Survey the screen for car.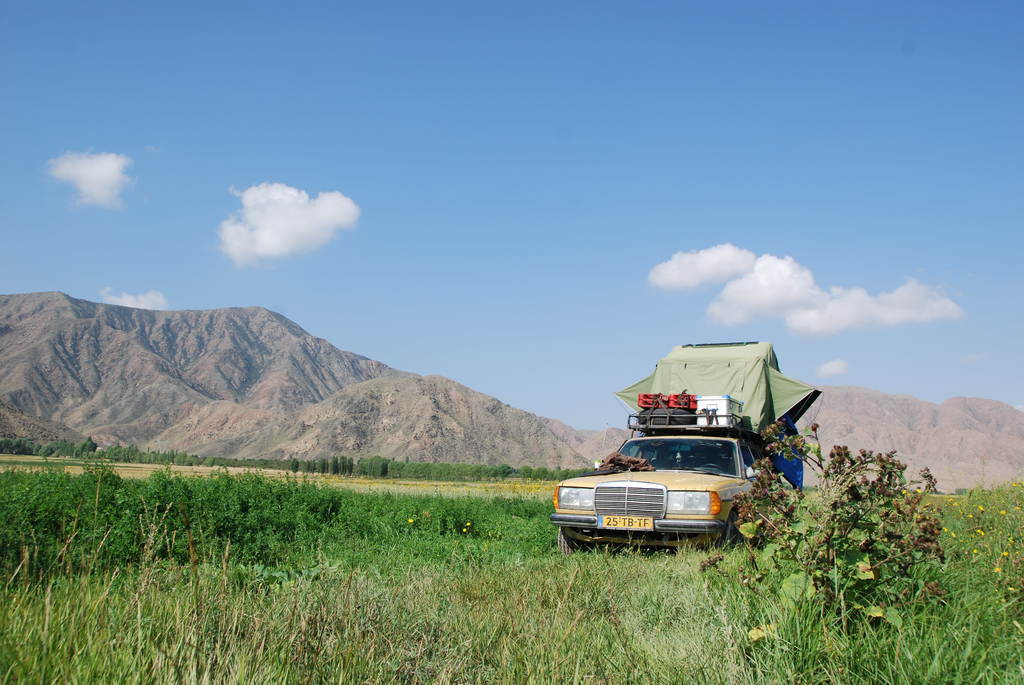
Survey found: Rect(554, 368, 800, 566).
